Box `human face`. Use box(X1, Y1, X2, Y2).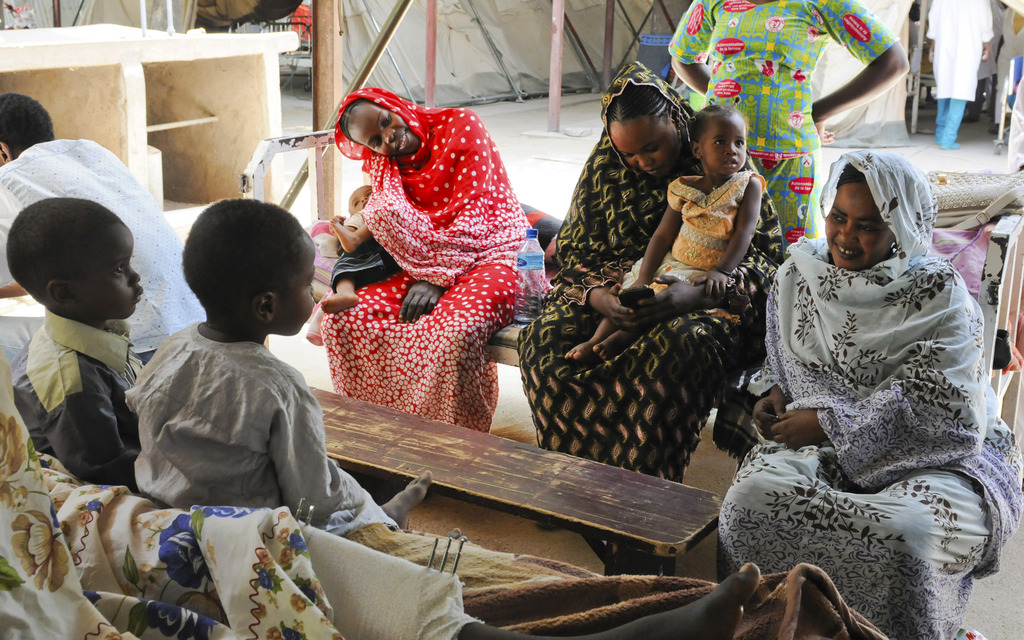
box(610, 120, 682, 180).
